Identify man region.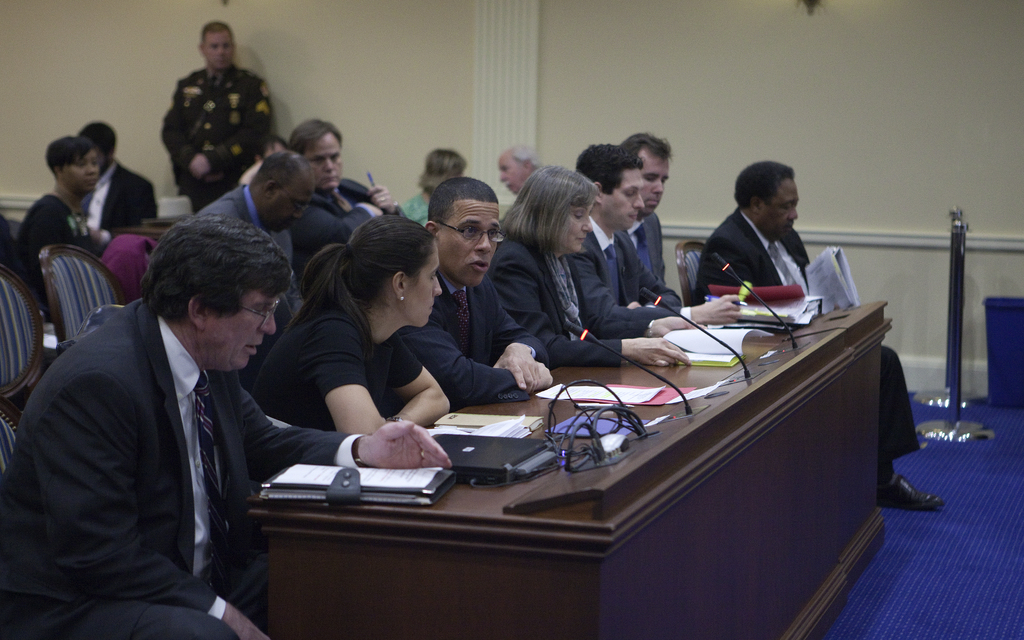
Region: (287, 116, 404, 289).
